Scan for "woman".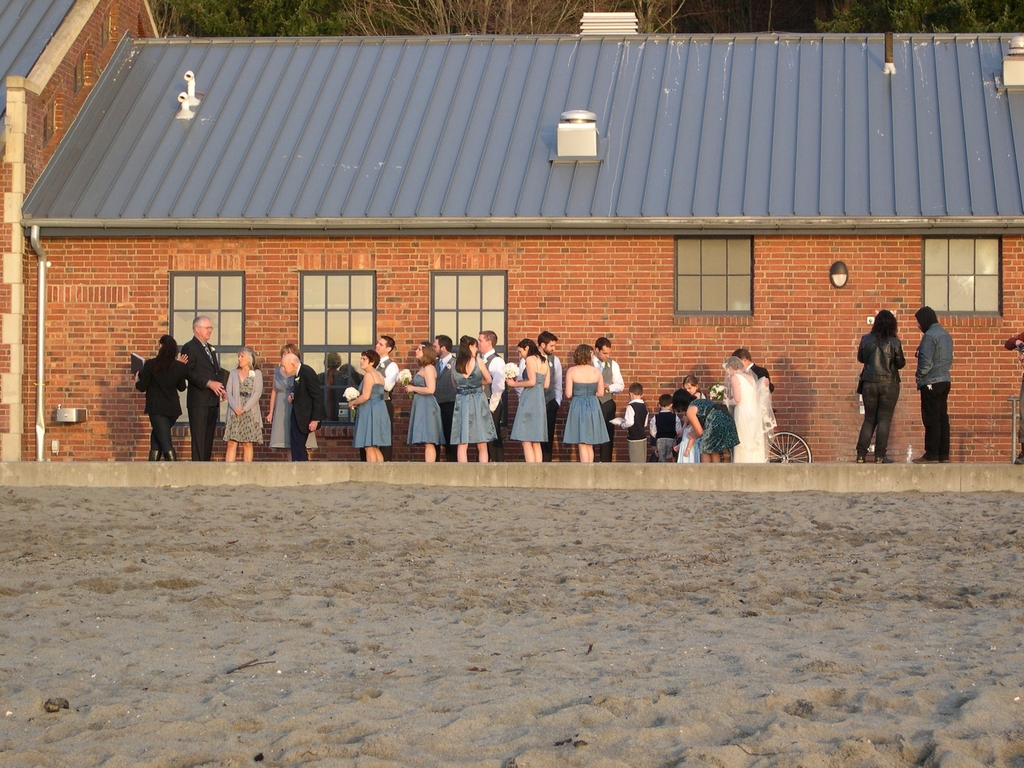
Scan result: Rect(405, 340, 451, 467).
